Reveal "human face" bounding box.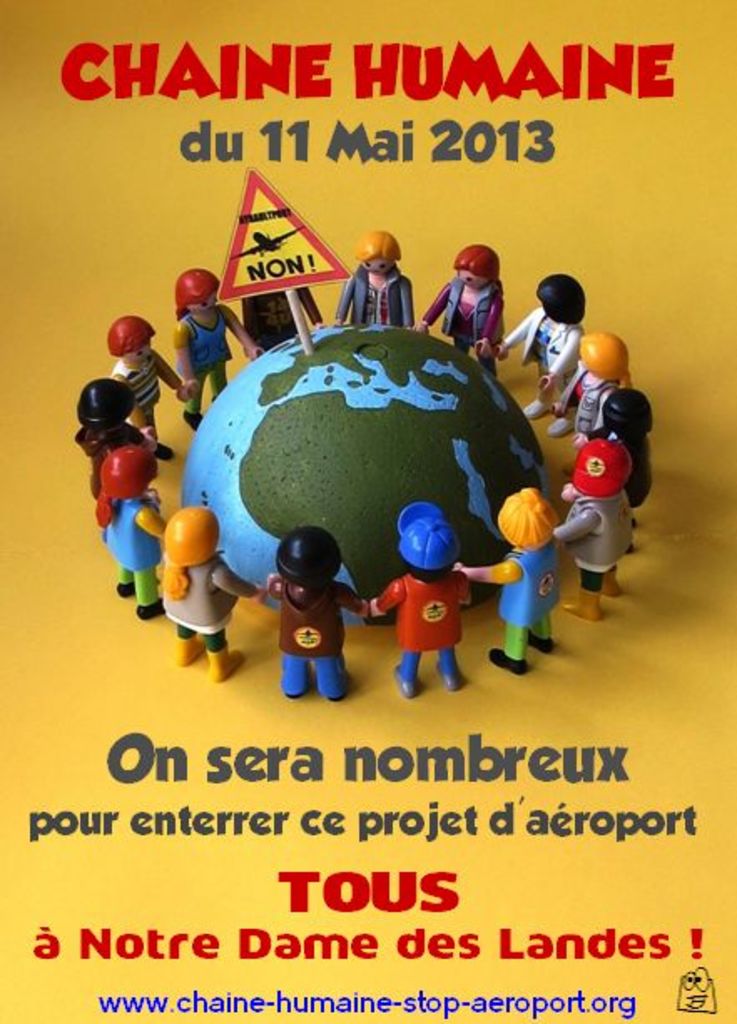
Revealed: Rect(134, 344, 154, 359).
